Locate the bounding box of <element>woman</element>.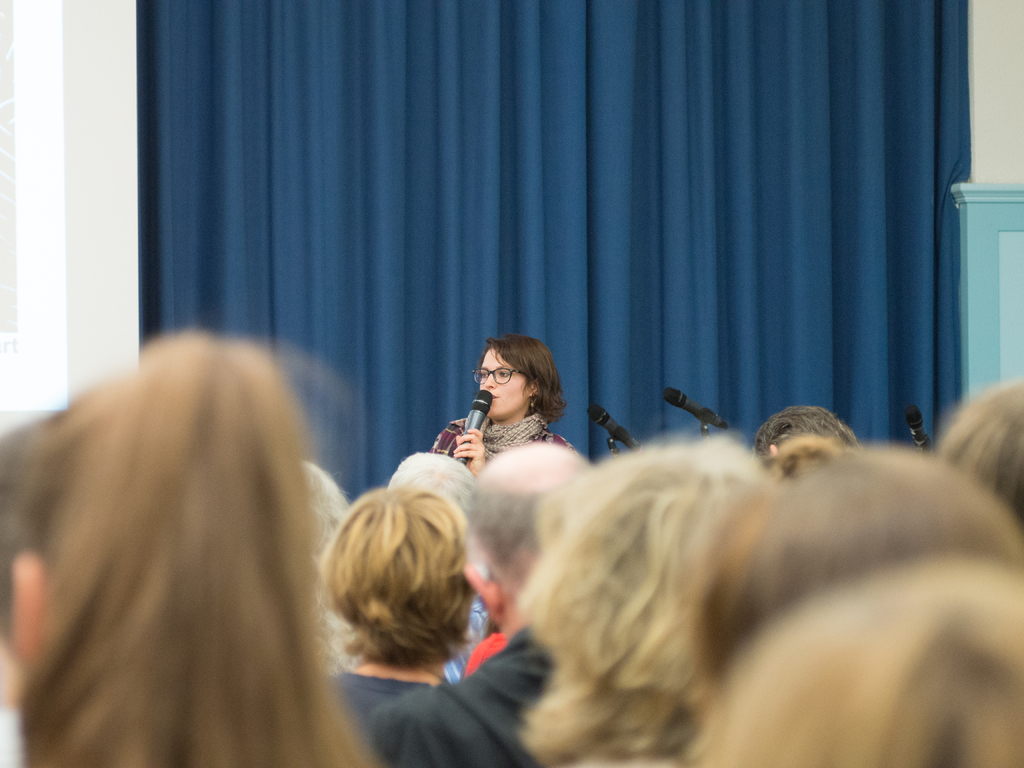
Bounding box: {"left": 429, "top": 339, "right": 593, "bottom": 493}.
